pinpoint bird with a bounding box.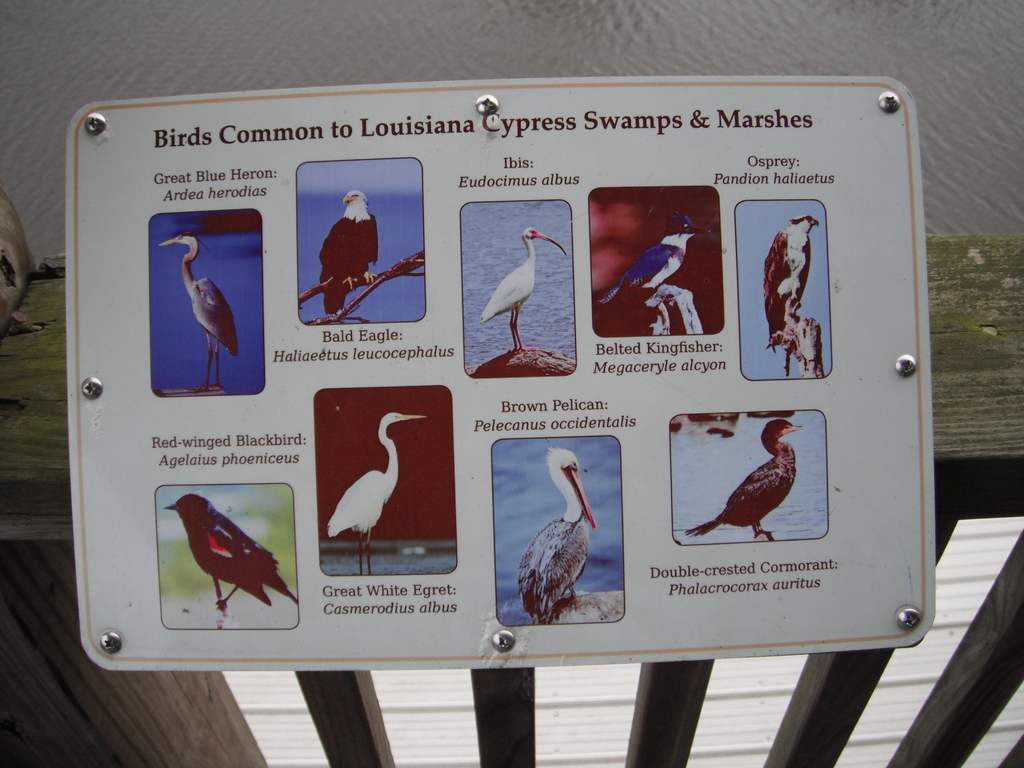
{"left": 524, "top": 447, "right": 599, "bottom": 620}.
